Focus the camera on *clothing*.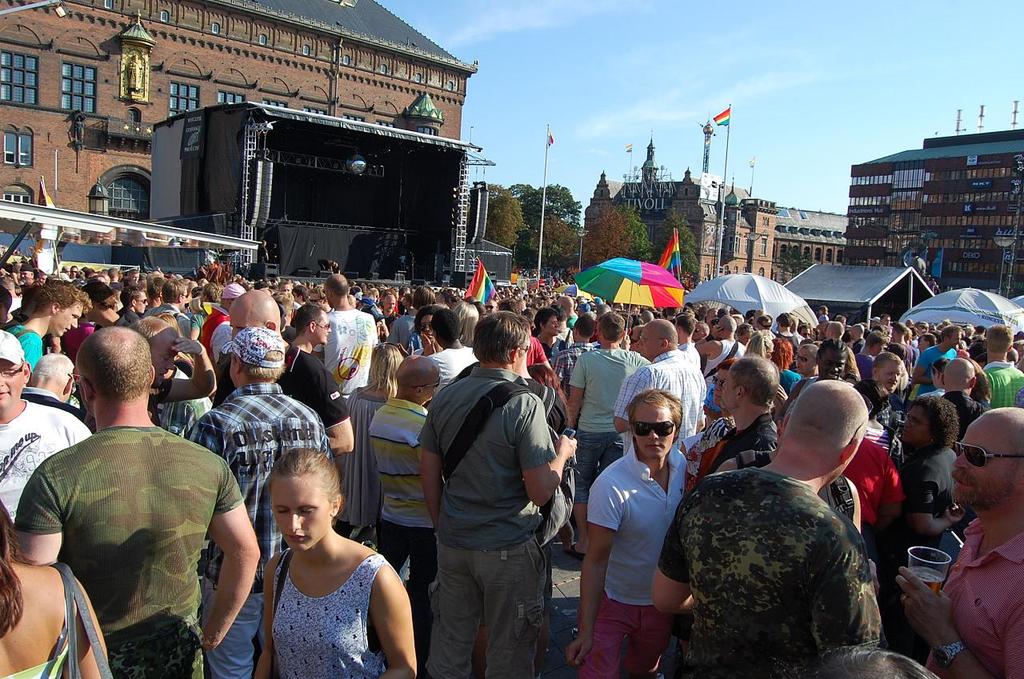
Focus region: l=116, t=298, r=152, b=333.
